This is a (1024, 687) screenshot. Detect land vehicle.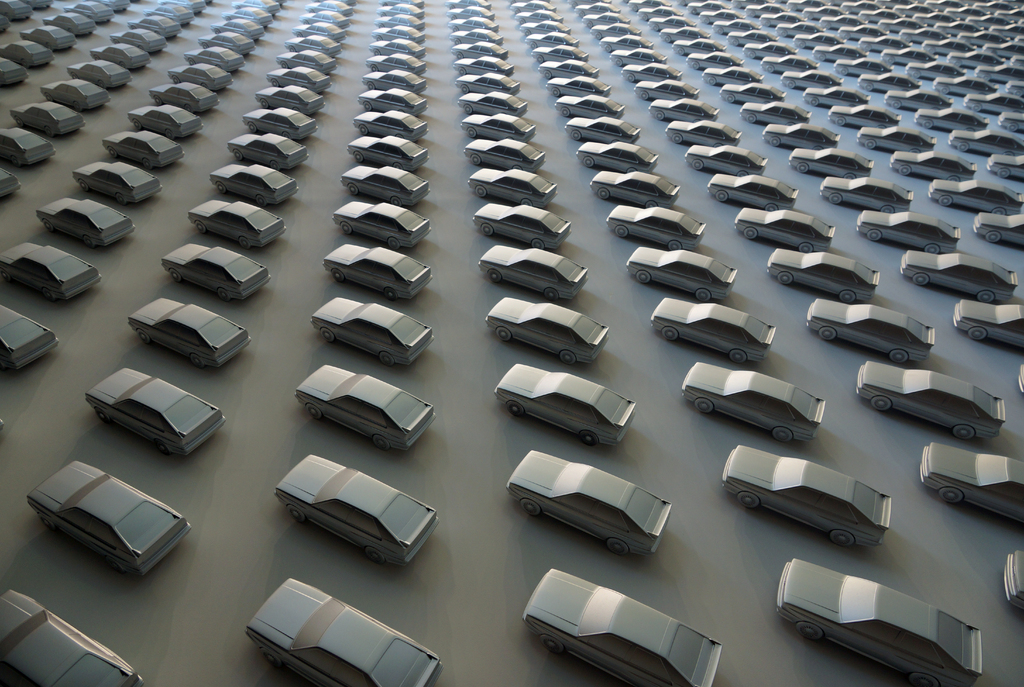
region(665, 119, 744, 148).
